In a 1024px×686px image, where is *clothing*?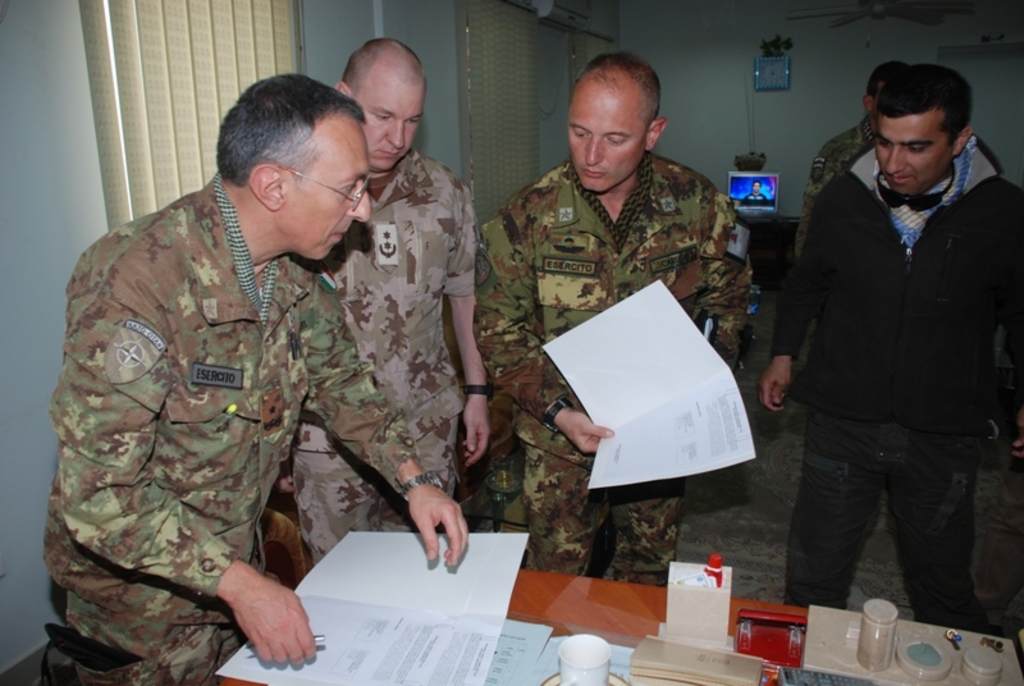
left=800, top=105, right=872, bottom=203.
